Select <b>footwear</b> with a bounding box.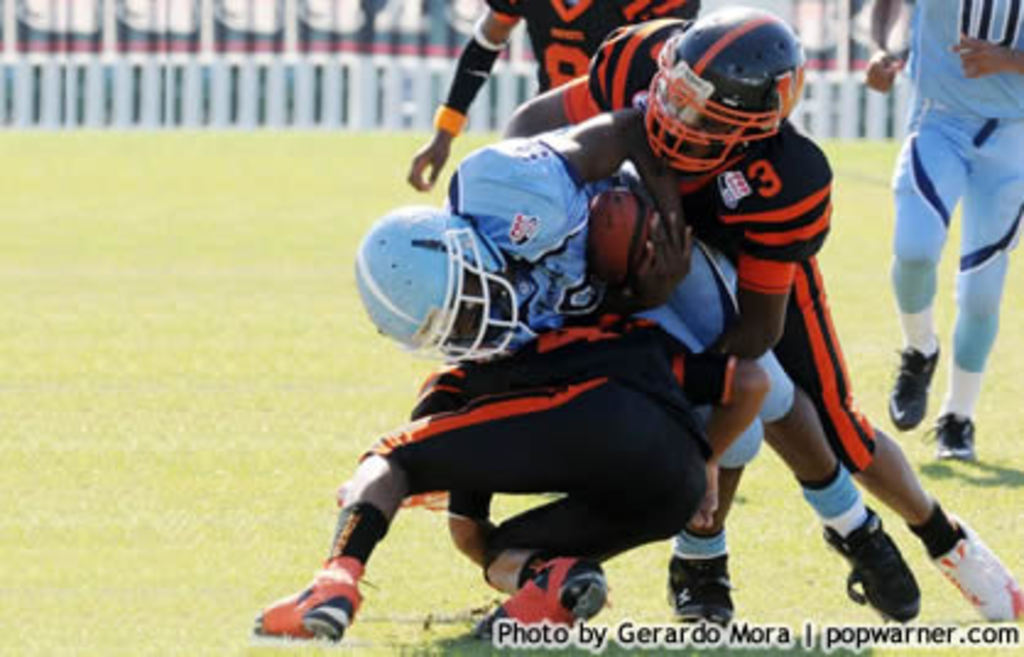
bbox=(926, 510, 1022, 630).
